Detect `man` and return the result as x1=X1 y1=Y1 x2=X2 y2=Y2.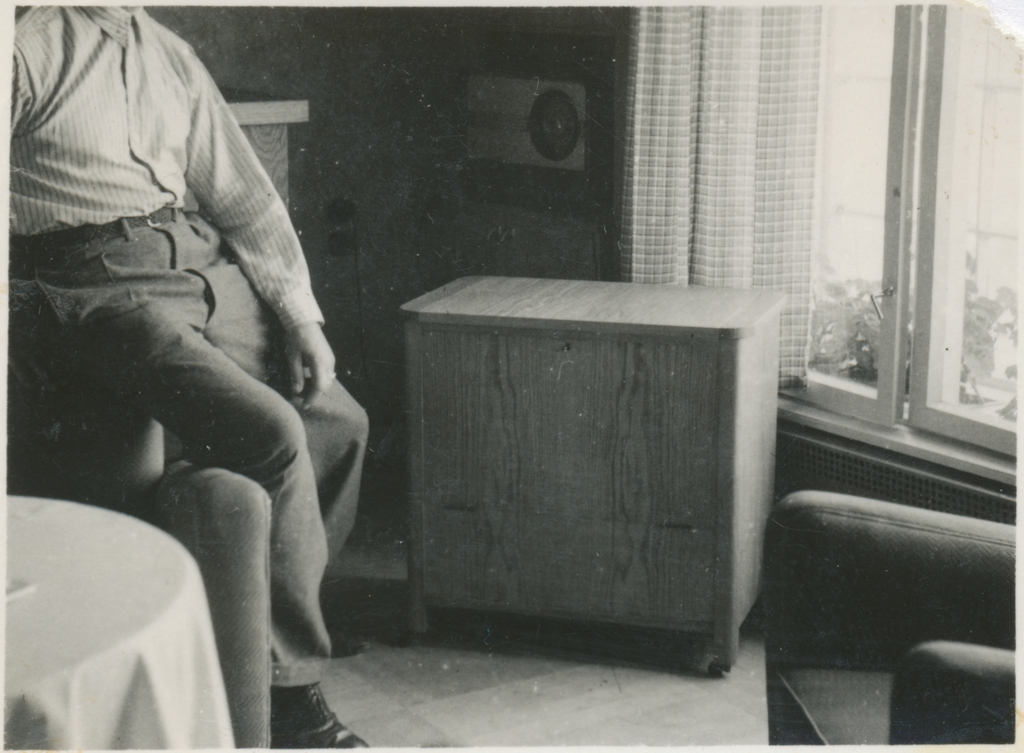
x1=31 y1=0 x2=383 y2=727.
